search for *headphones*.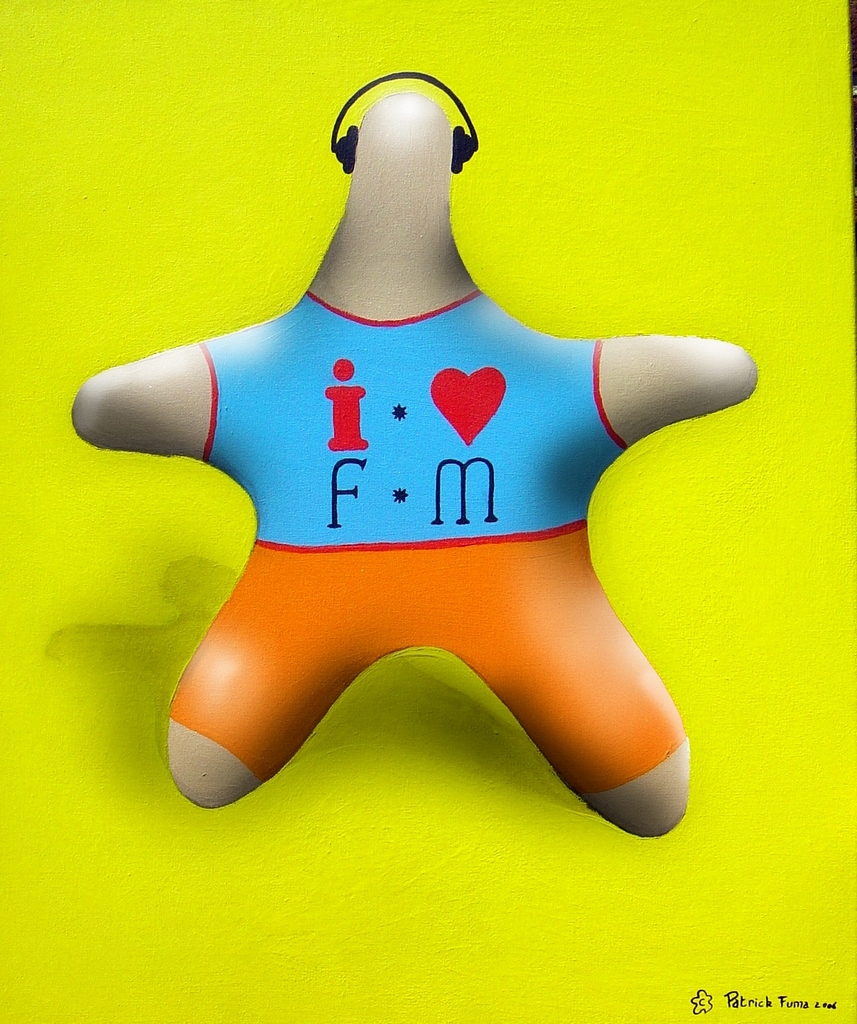
Found at detection(327, 65, 480, 177).
